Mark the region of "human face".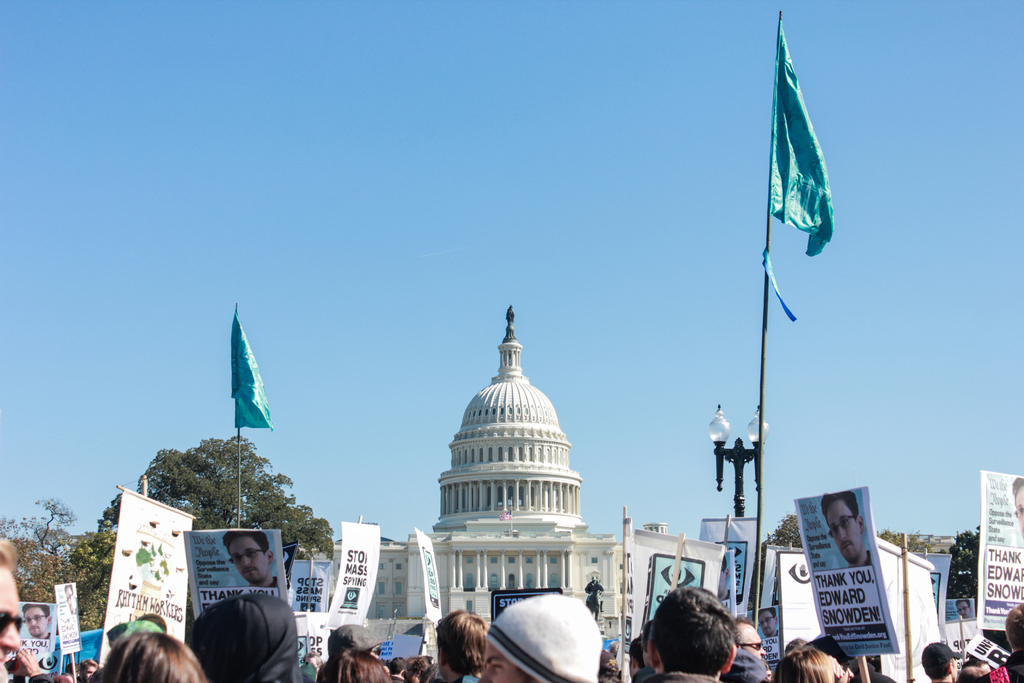
Region: region(757, 607, 776, 632).
